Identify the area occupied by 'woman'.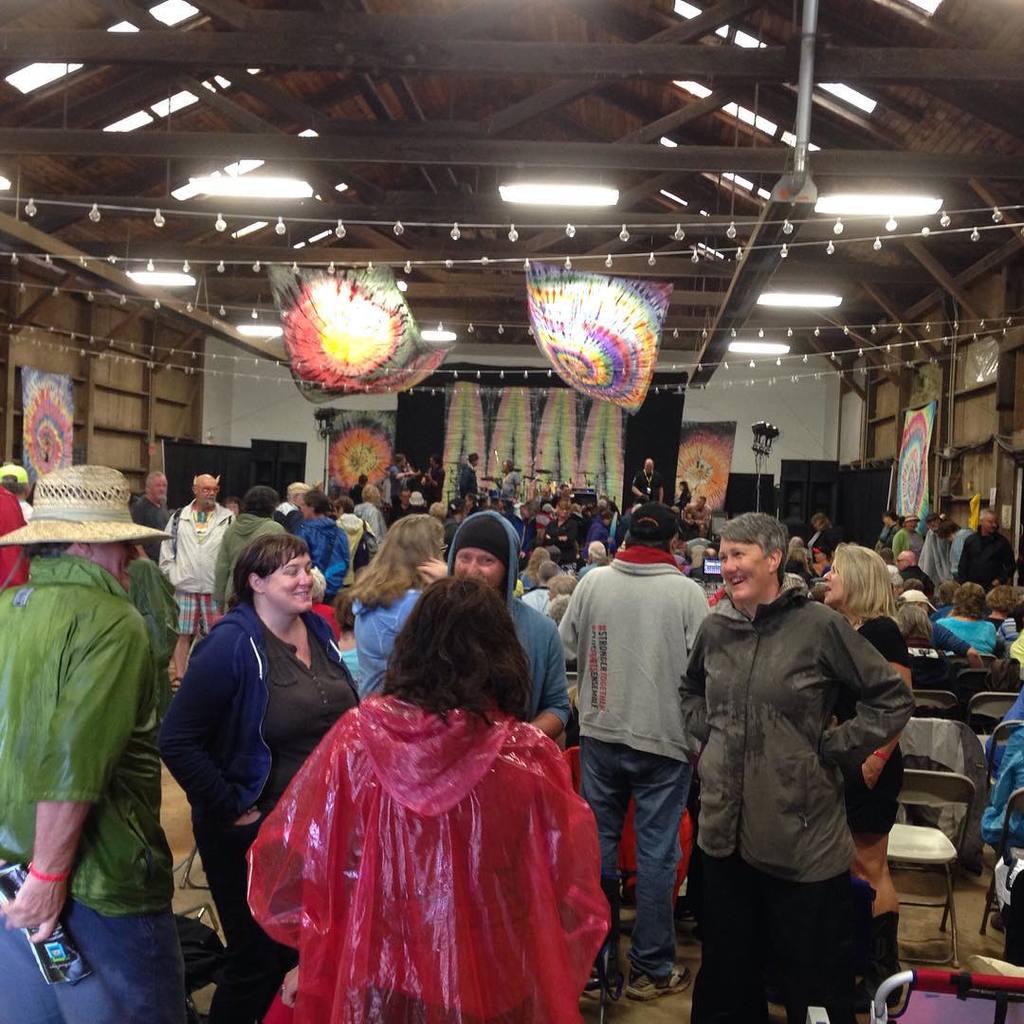
Area: 160 535 361 1023.
